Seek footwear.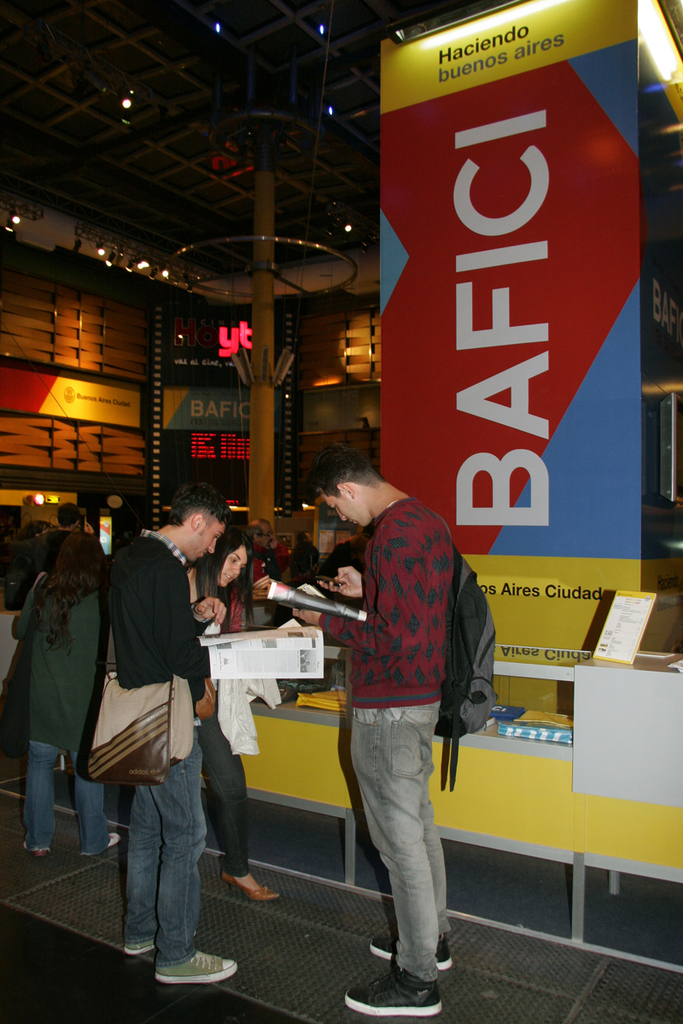
l=371, t=935, r=453, b=970.
